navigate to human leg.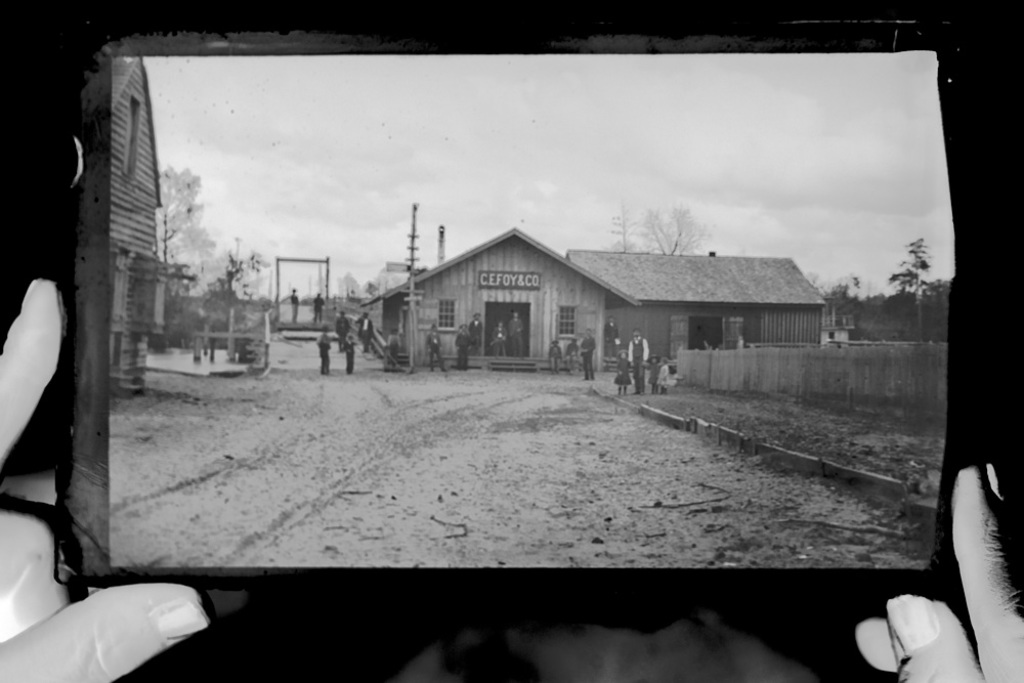
Navigation target: bbox(429, 347, 433, 370).
